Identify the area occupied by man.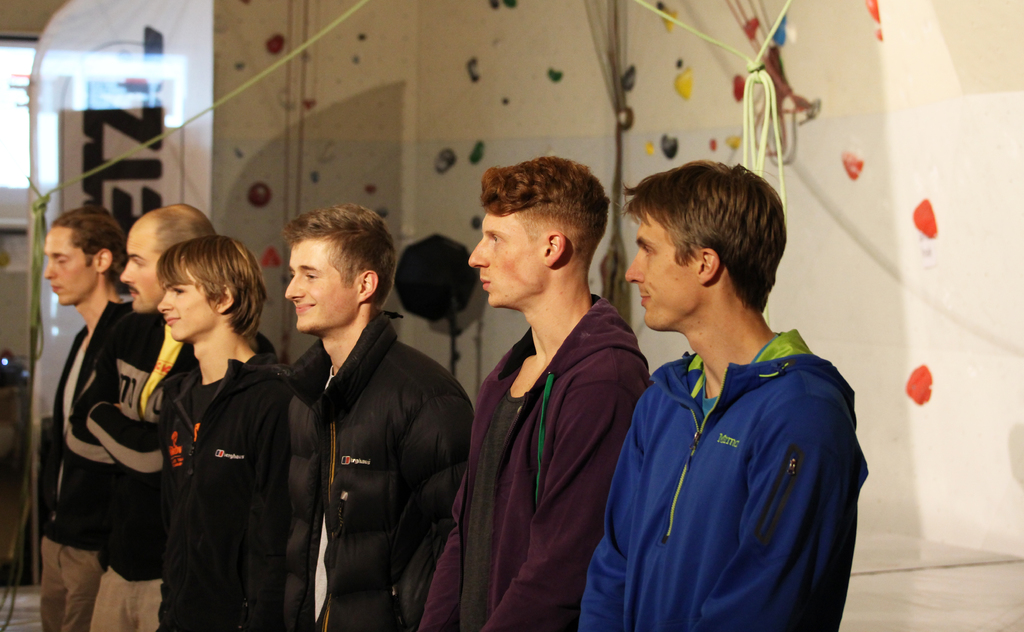
Area: locate(42, 205, 129, 631).
